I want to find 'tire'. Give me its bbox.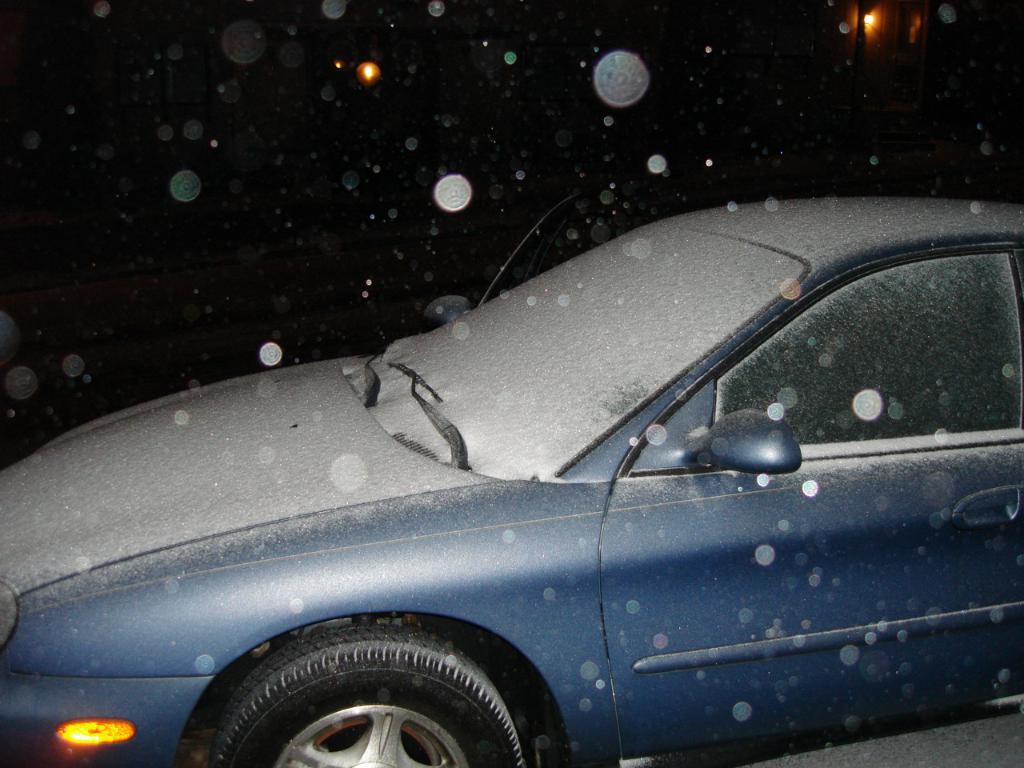
212/630/534/767.
